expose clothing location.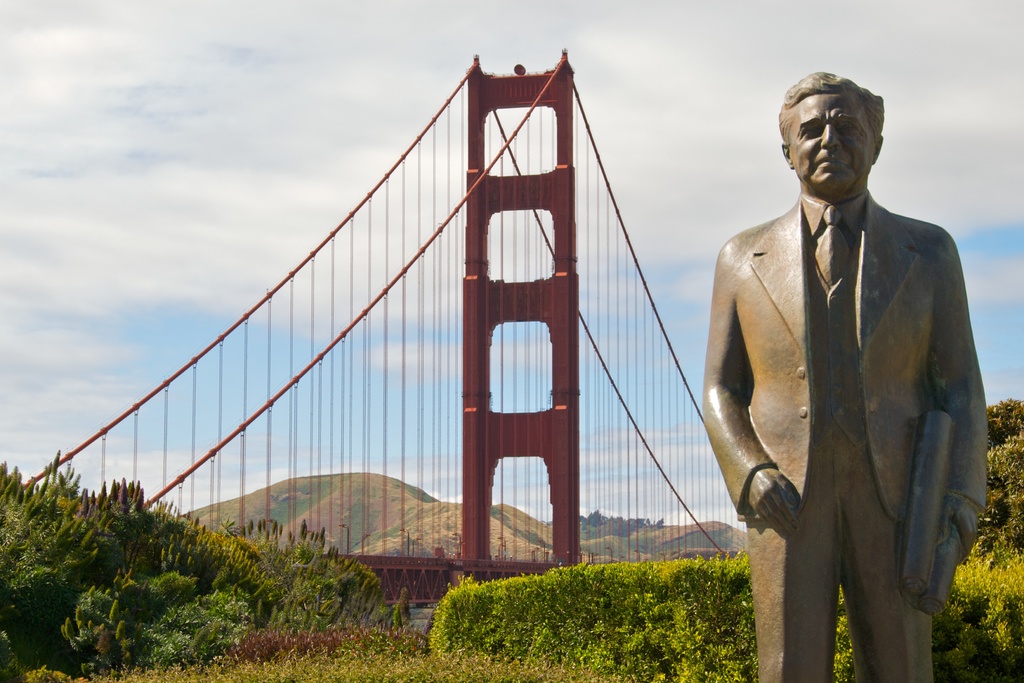
Exposed at x1=717, y1=141, x2=986, y2=649.
